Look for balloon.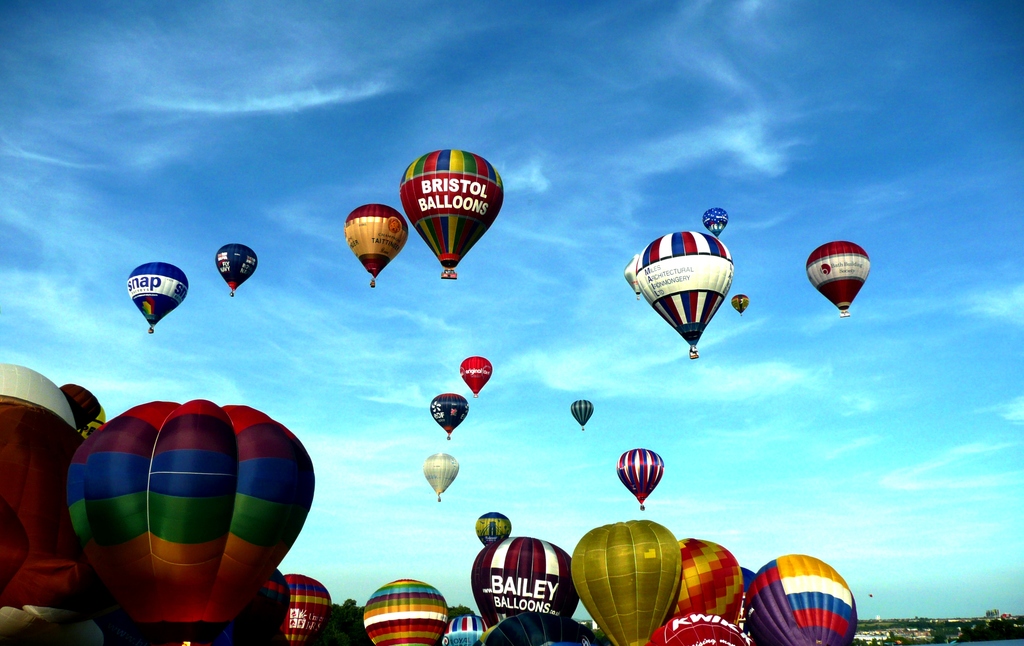
Found: bbox(650, 613, 754, 645).
